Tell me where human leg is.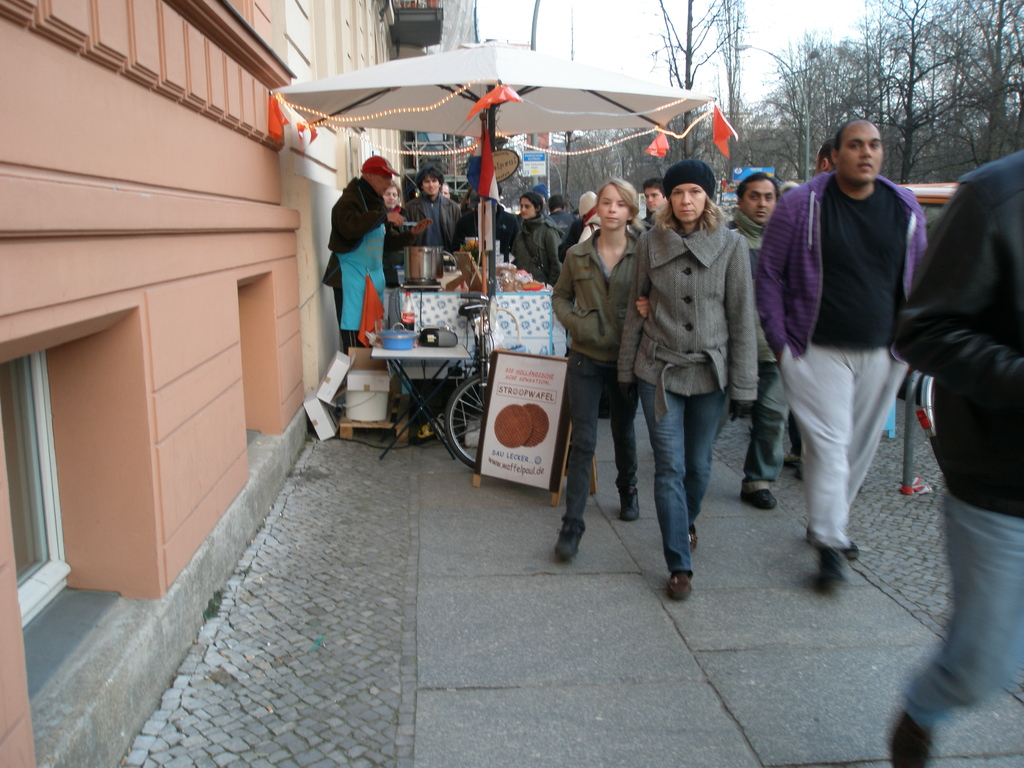
human leg is at {"left": 779, "top": 331, "right": 845, "bottom": 579}.
